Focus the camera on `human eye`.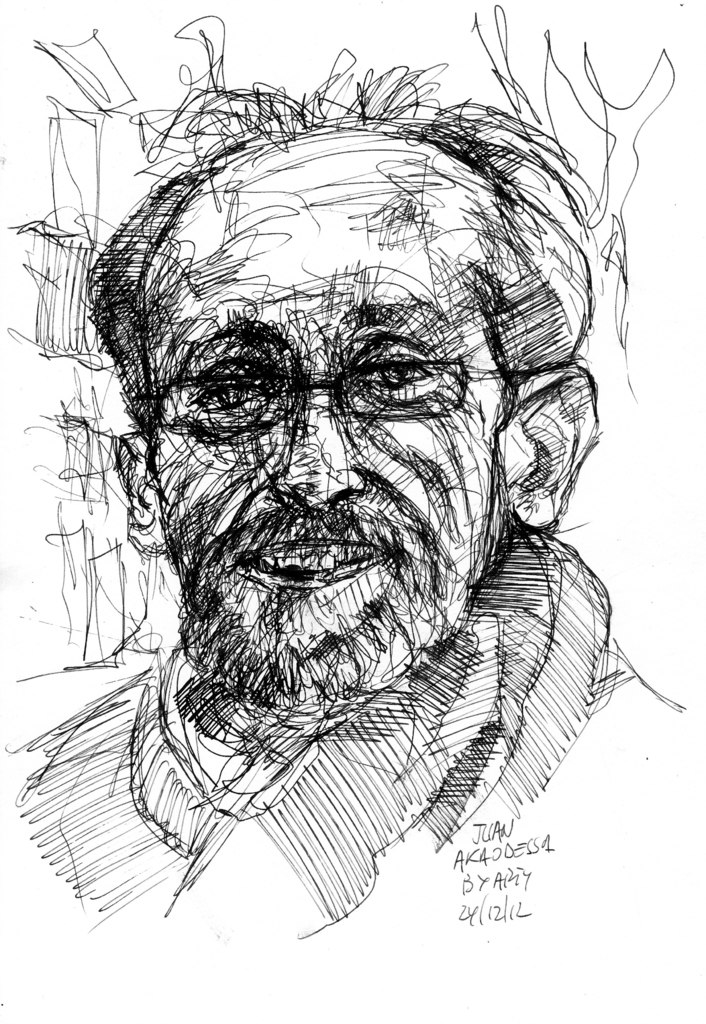
Focus region: 182 370 268 424.
